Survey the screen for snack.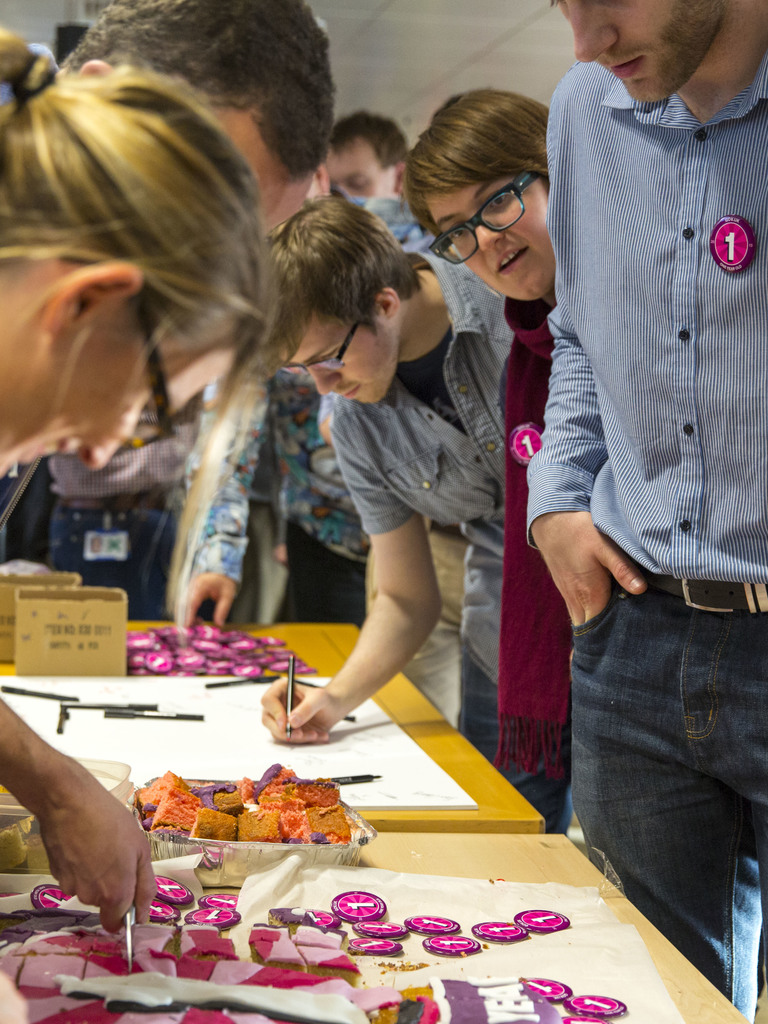
Survey found: <box>122,769,374,860</box>.
